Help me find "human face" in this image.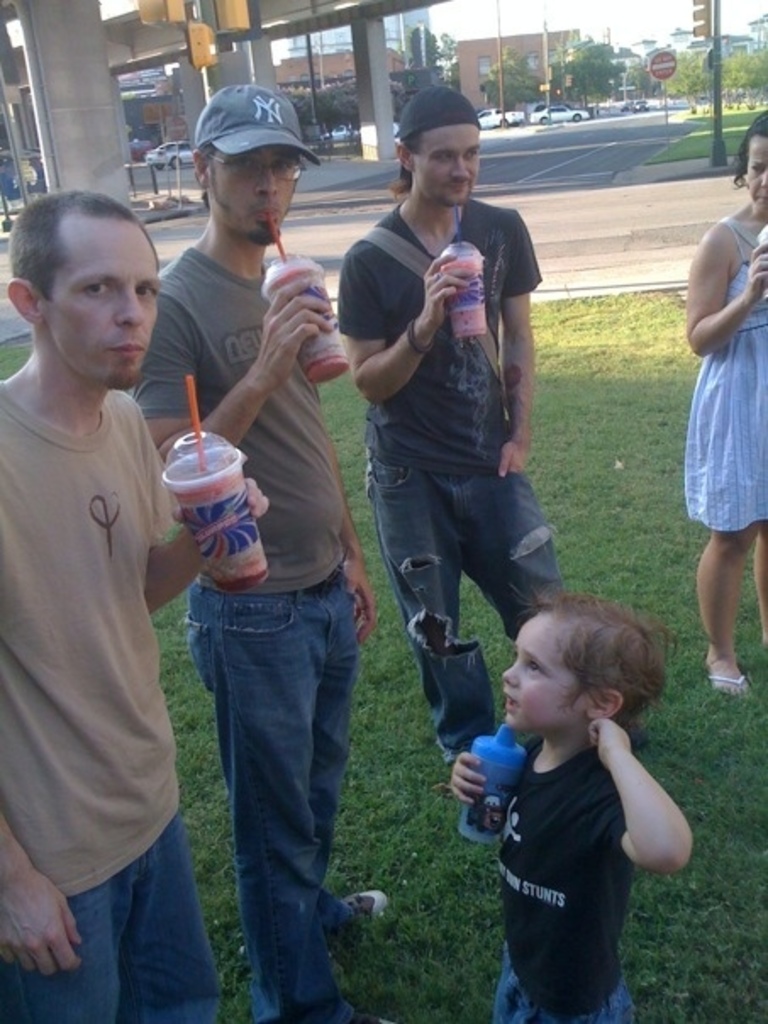
Found it: x1=212, y1=146, x2=305, y2=246.
